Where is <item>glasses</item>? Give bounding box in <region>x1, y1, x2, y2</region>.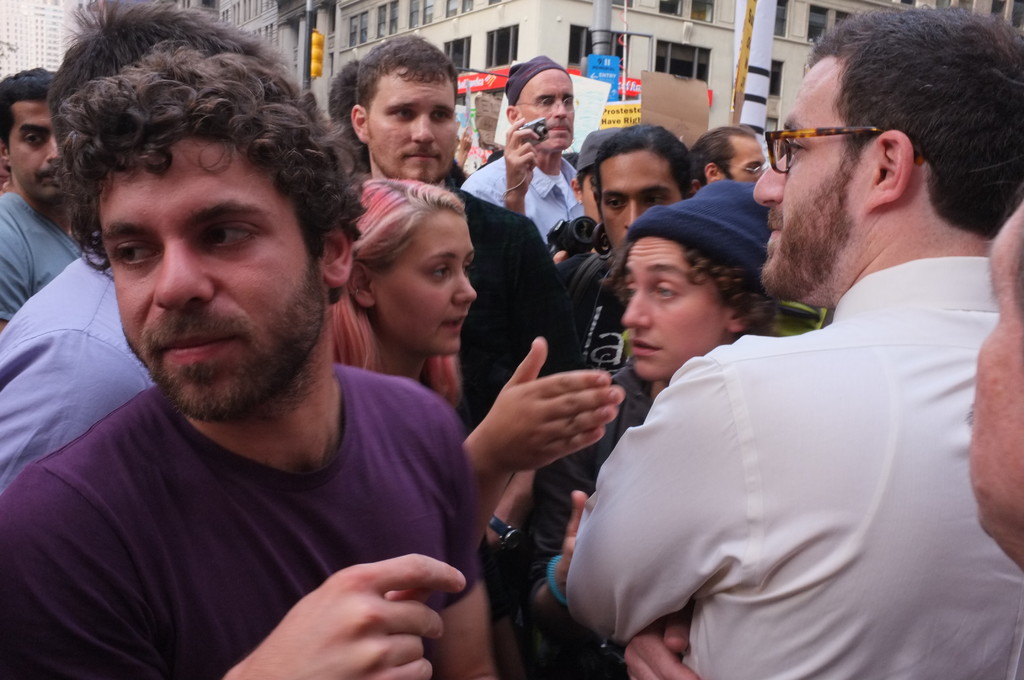
<region>512, 97, 578, 115</region>.
